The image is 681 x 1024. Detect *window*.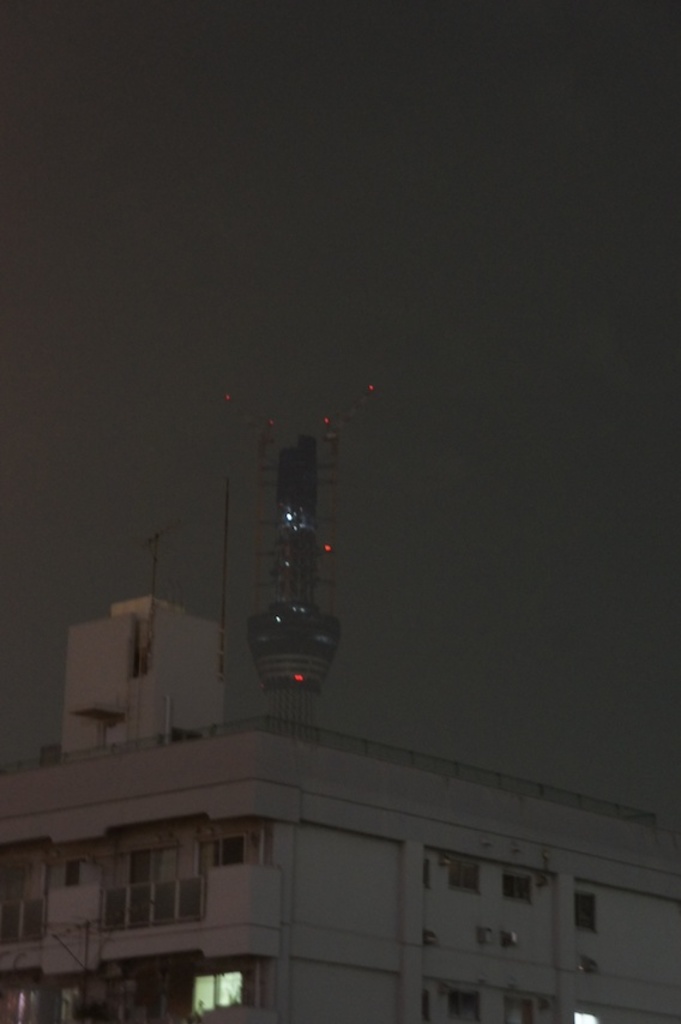
Detection: (444, 989, 480, 1023).
